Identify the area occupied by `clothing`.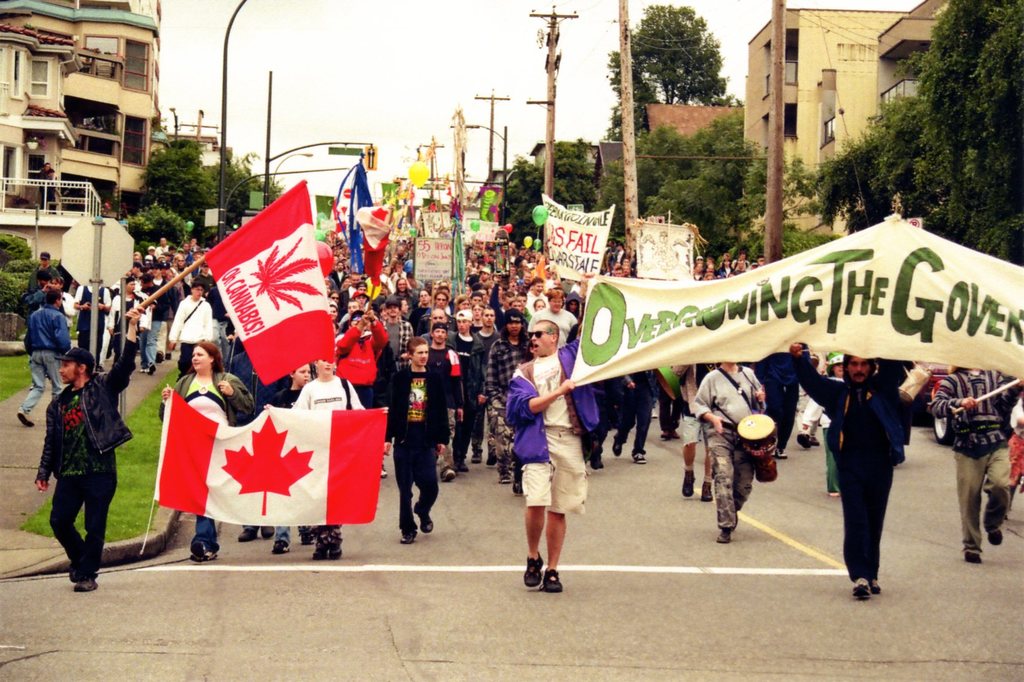
Area: pyautogui.locateOnScreen(687, 368, 764, 434).
